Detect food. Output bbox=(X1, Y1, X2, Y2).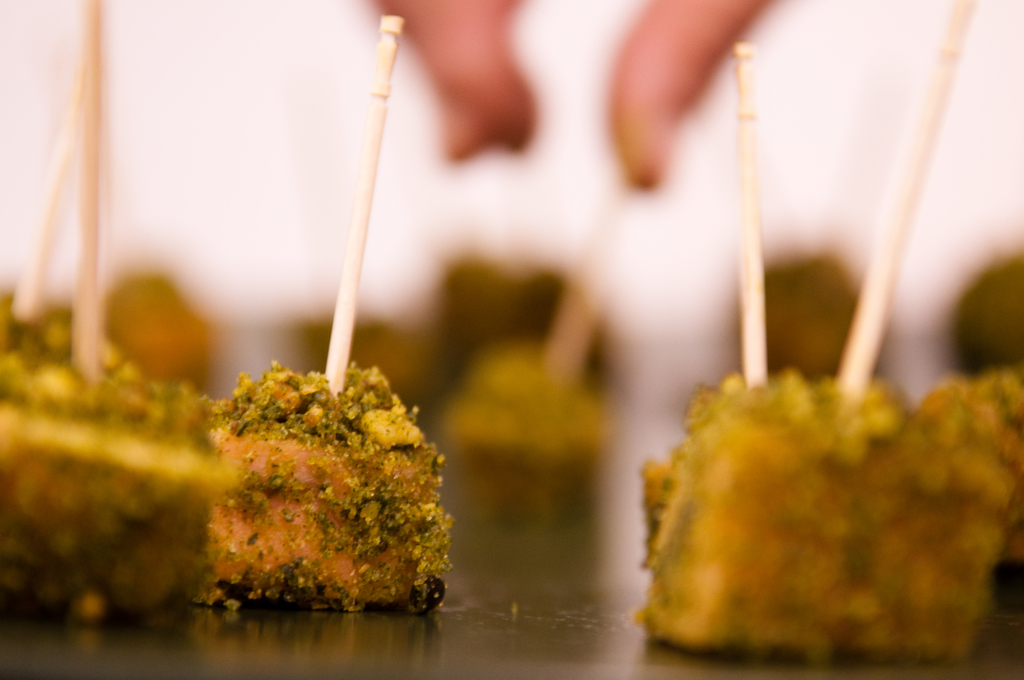
bbox=(434, 261, 610, 394).
